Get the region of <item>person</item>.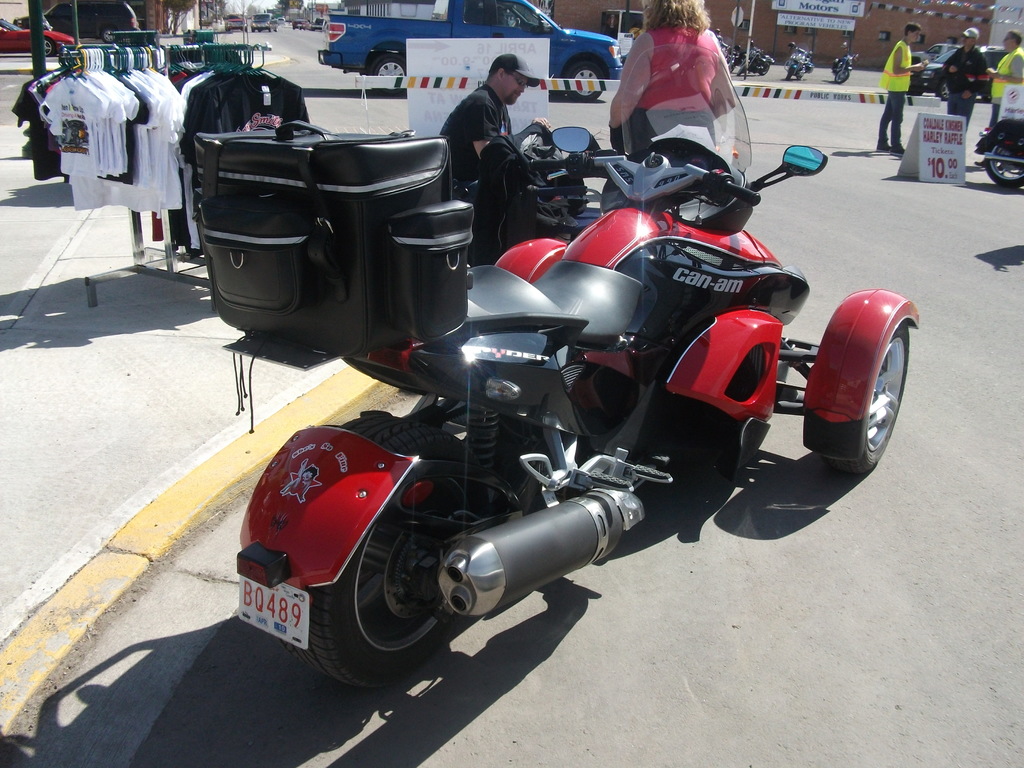
detection(873, 16, 925, 148).
